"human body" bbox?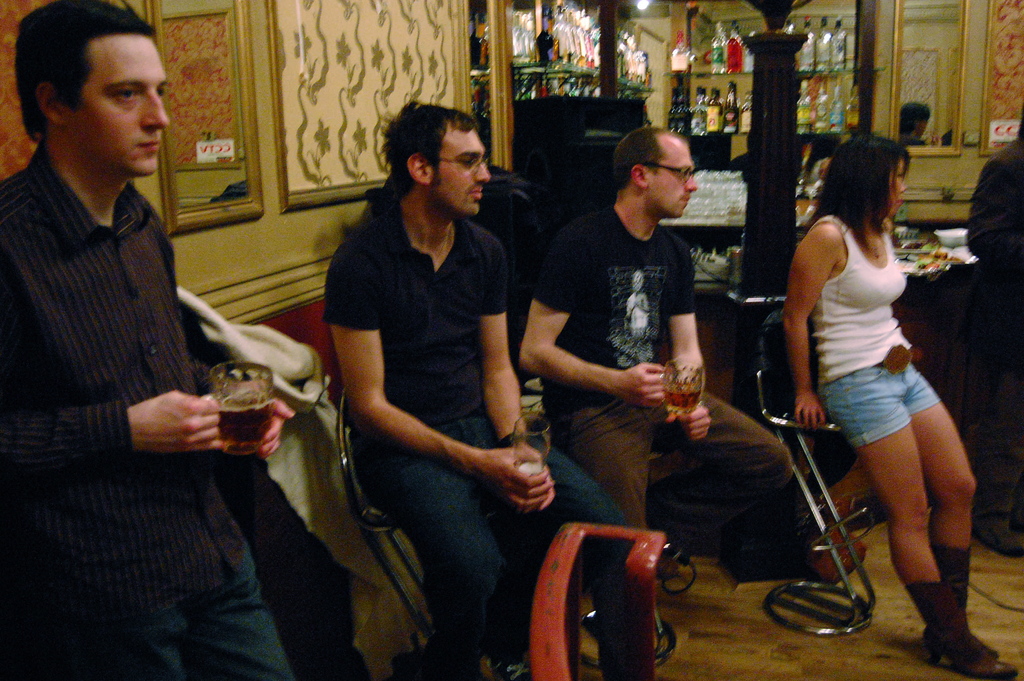
320/101/659/680
